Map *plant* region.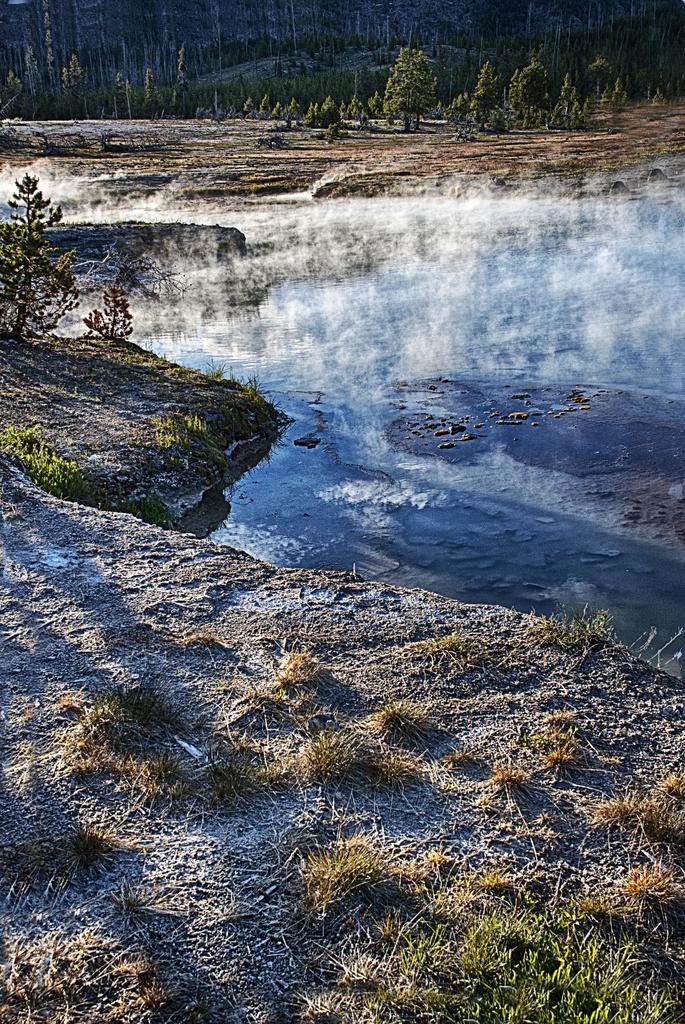
Mapped to (x1=363, y1=690, x2=458, y2=778).
